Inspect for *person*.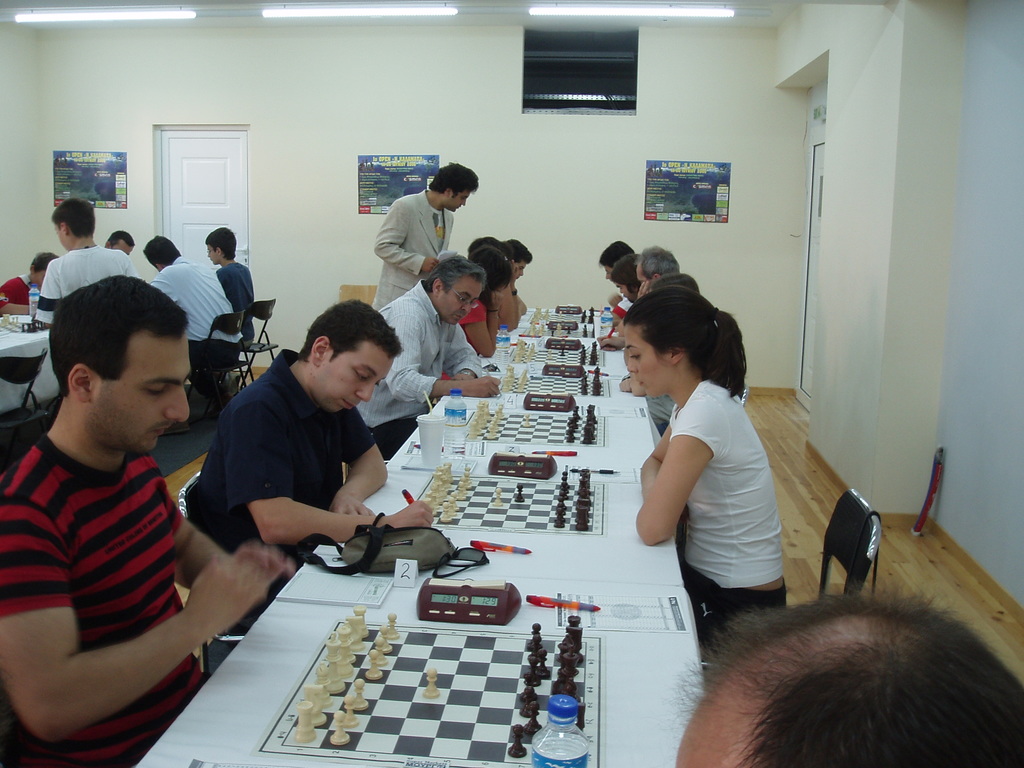
Inspection: {"x1": 182, "y1": 292, "x2": 435, "y2": 618}.
